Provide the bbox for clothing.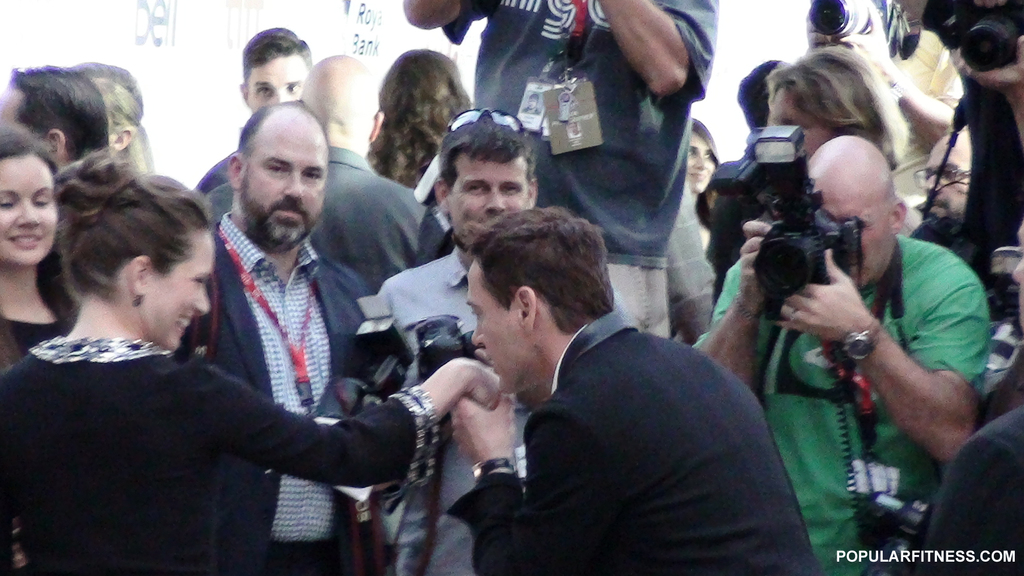
region(426, 253, 811, 567).
